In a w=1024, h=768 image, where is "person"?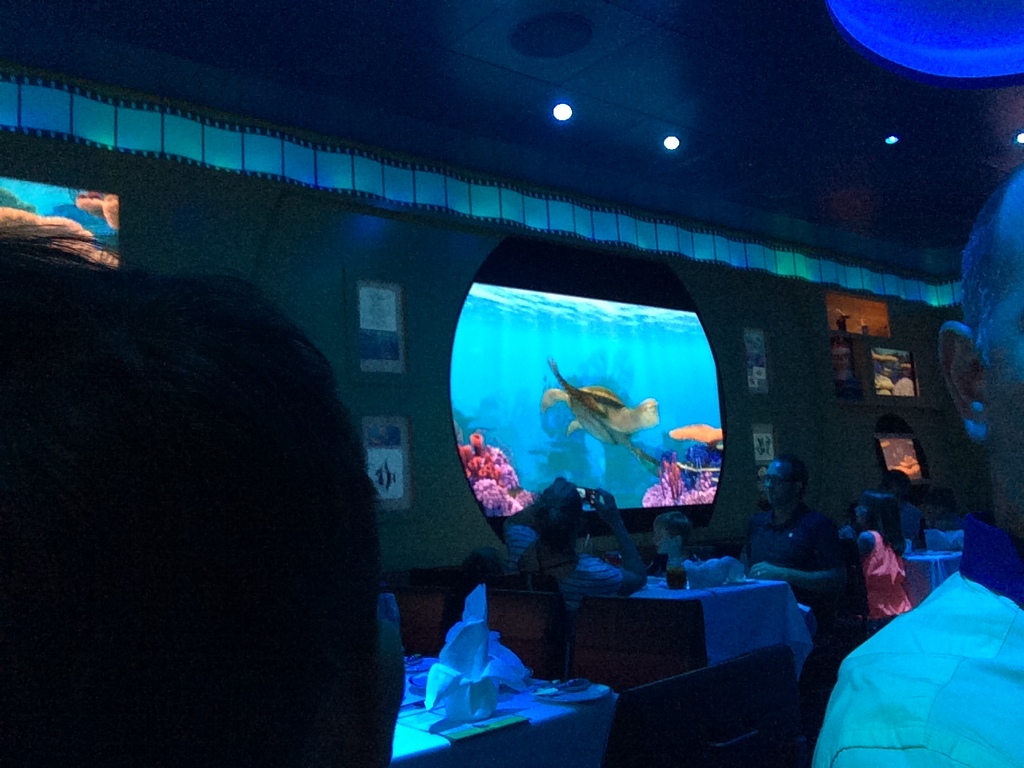
[left=854, top=466, right=940, bottom=556].
